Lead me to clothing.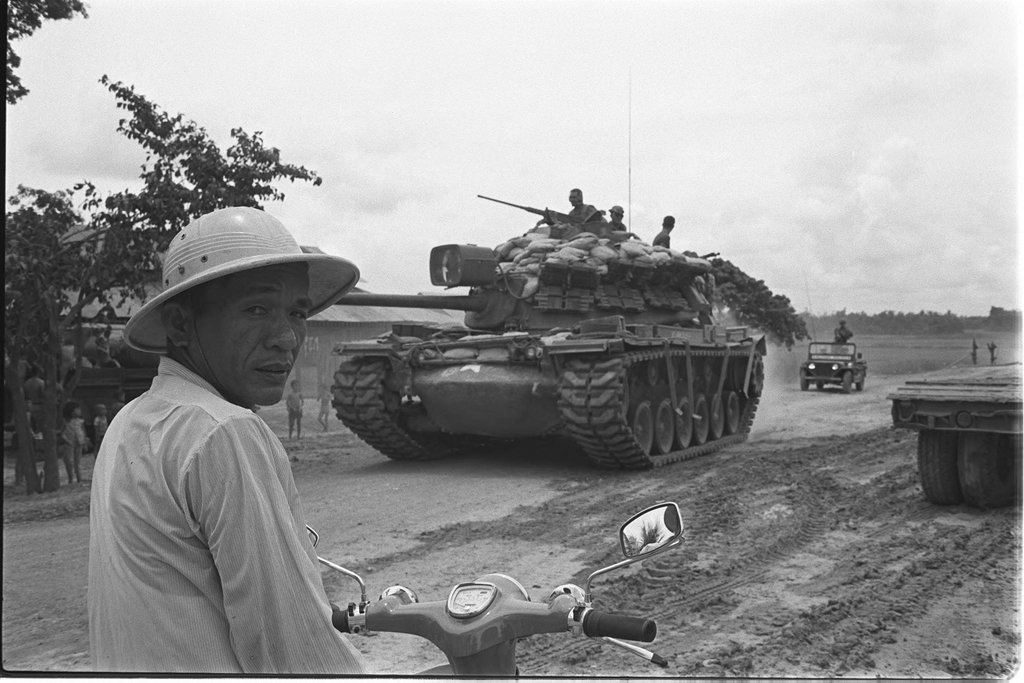
Lead to [x1=79, y1=352, x2=360, y2=674].
